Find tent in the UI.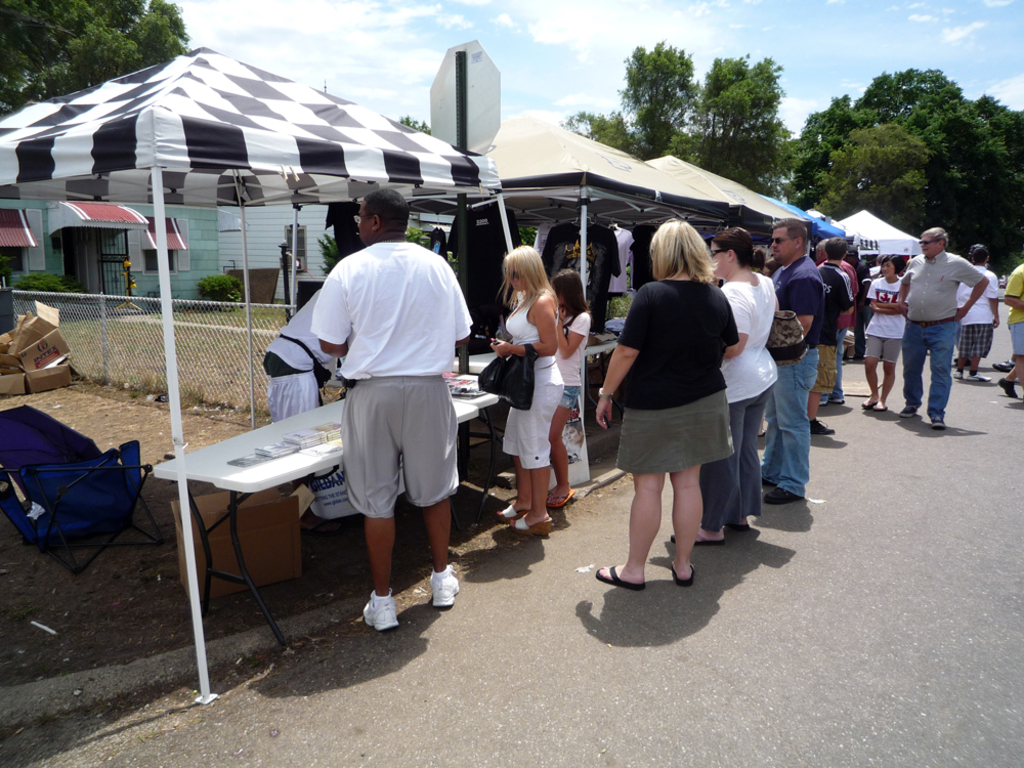
UI element at 826 194 925 313.
